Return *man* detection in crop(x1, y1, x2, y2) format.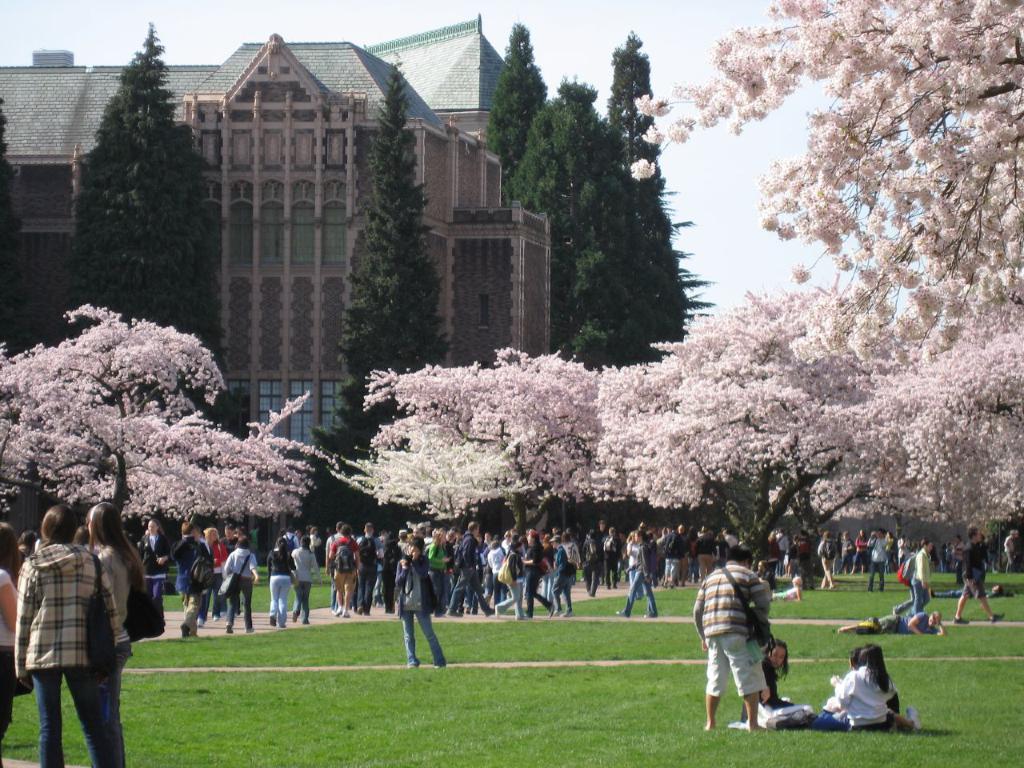
crop(948, 528, 1006, 626).
